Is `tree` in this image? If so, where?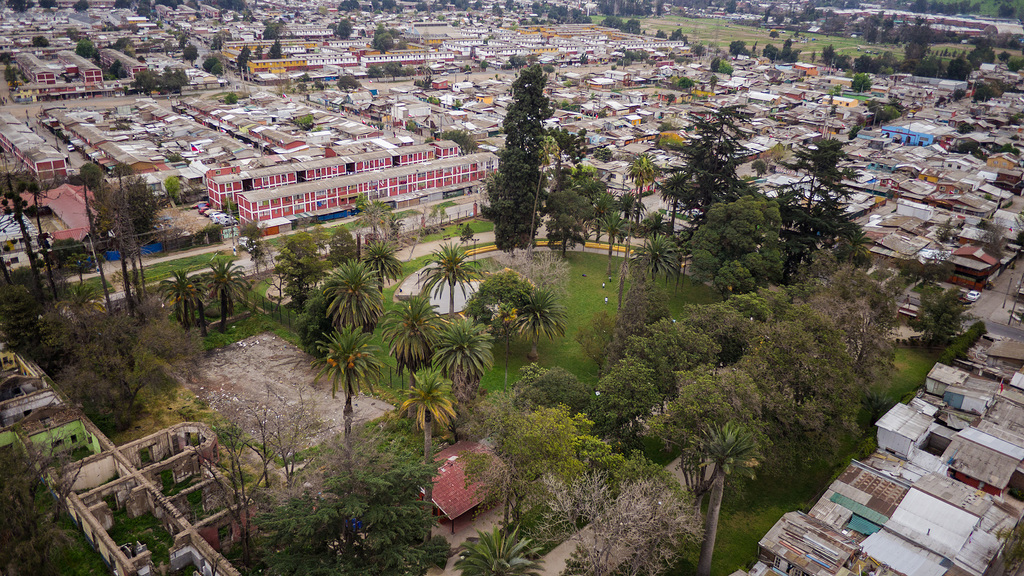
Yes, at 850, 74, 875, 102.
